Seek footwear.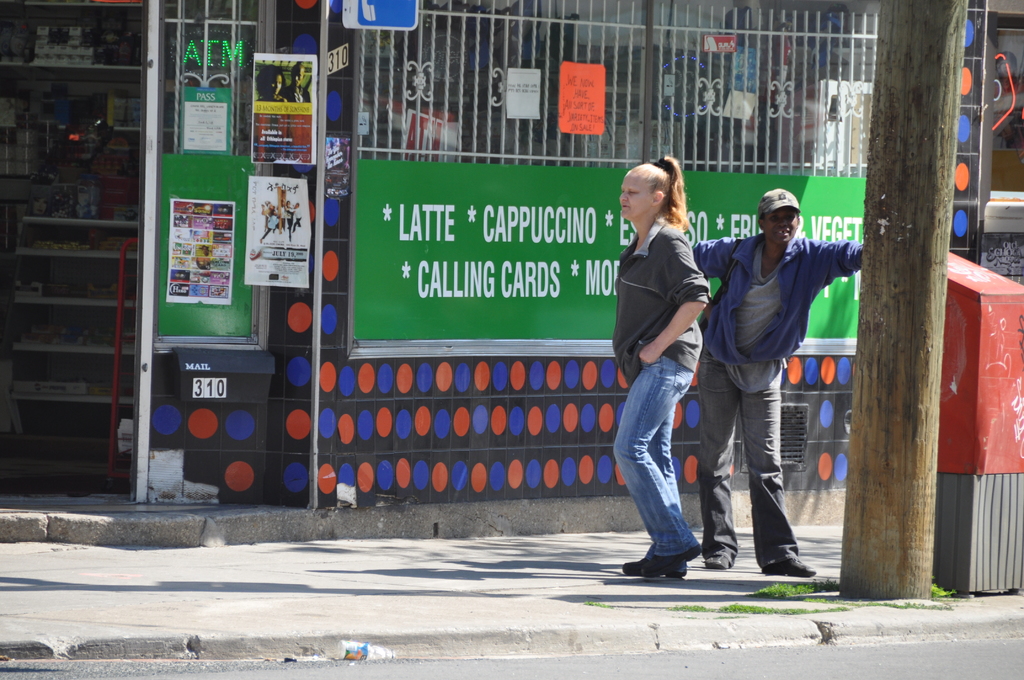
{"x1": 703, "y1": 544, "x2": 729, "y2": 573}.
